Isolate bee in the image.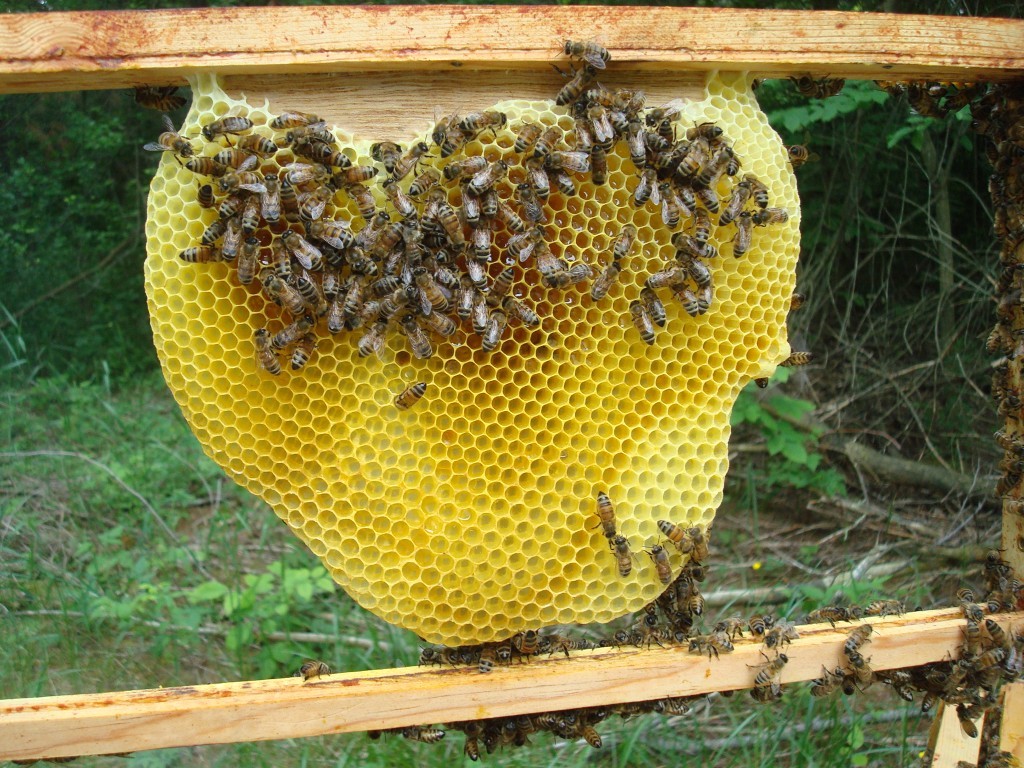
Isolated region: {"x1": 530, "y1": 125, "x2": 564, "y2": 157}.
